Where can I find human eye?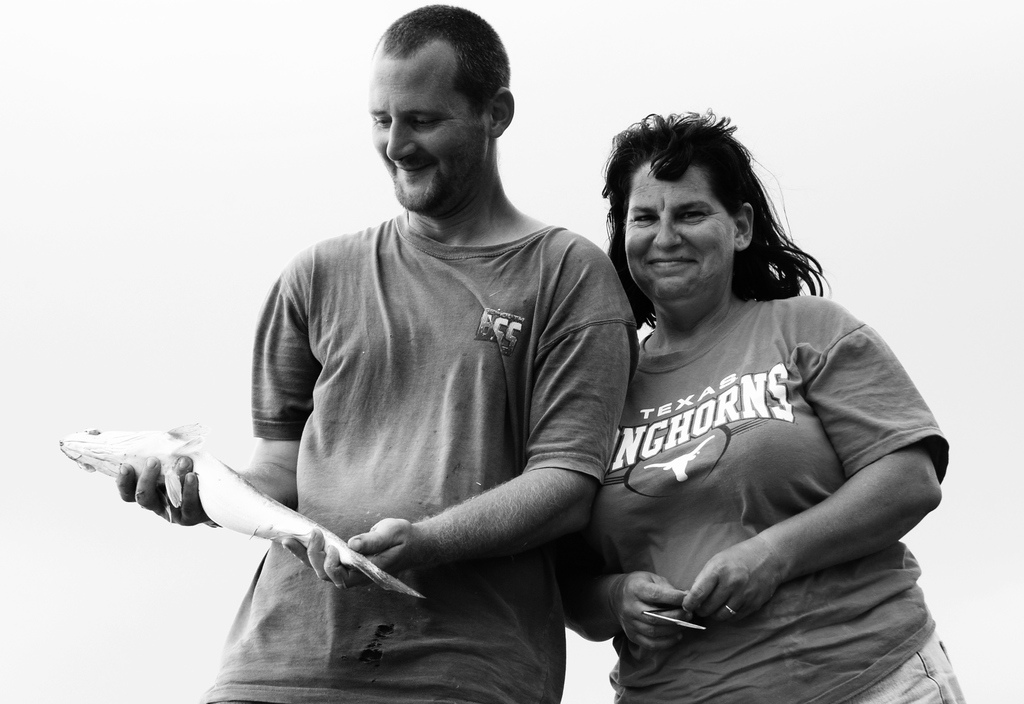
You can find it at rect(627, 209, 661, 226).
